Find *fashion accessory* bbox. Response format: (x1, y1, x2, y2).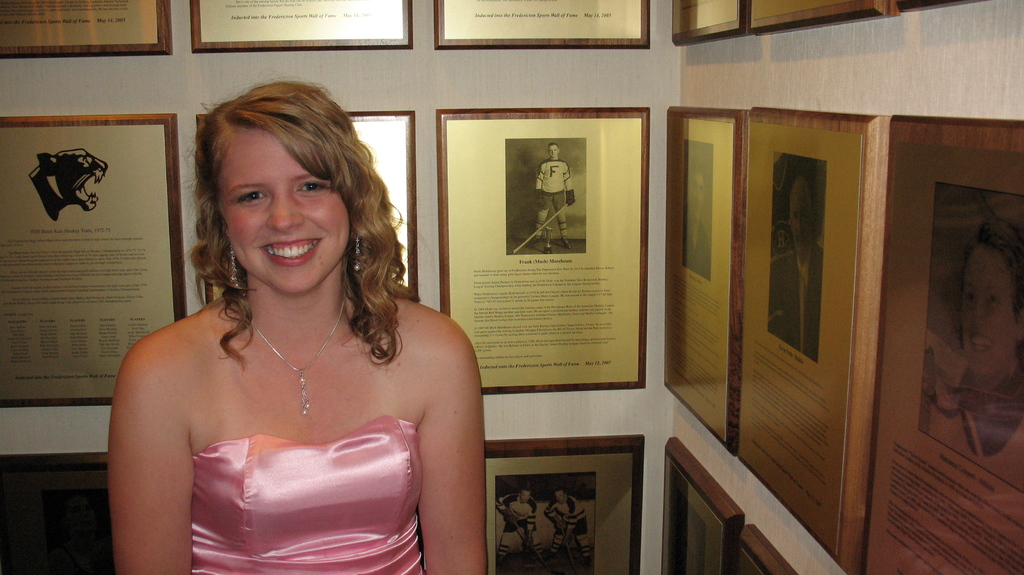
(226, 234, 241, 291).
